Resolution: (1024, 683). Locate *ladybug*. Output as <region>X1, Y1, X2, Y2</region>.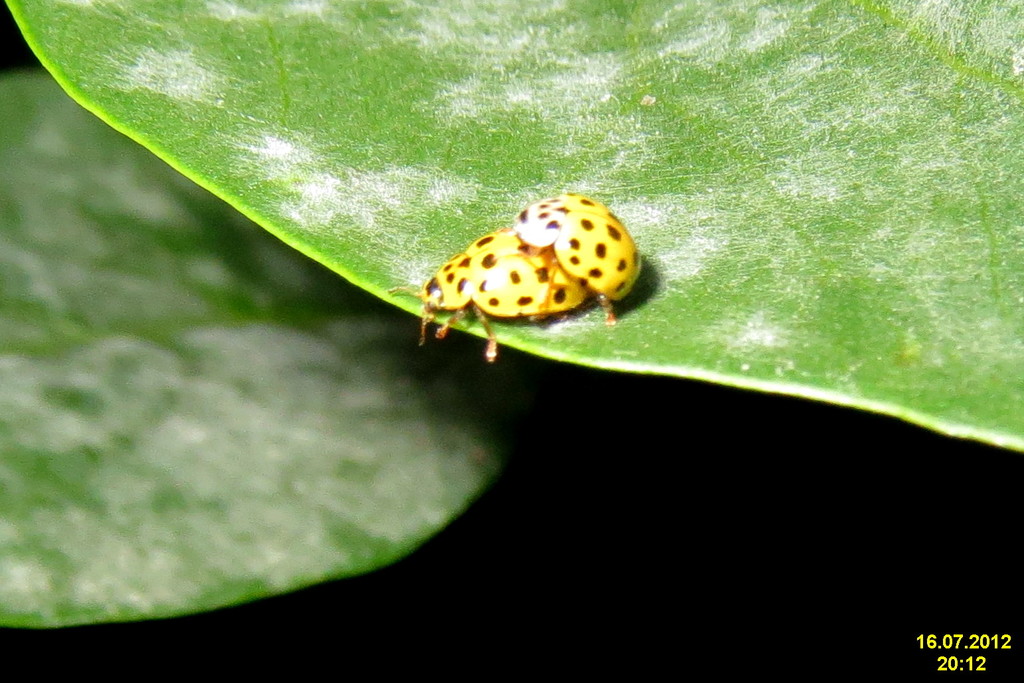
<region>515, 195, 650, 304</region>.
